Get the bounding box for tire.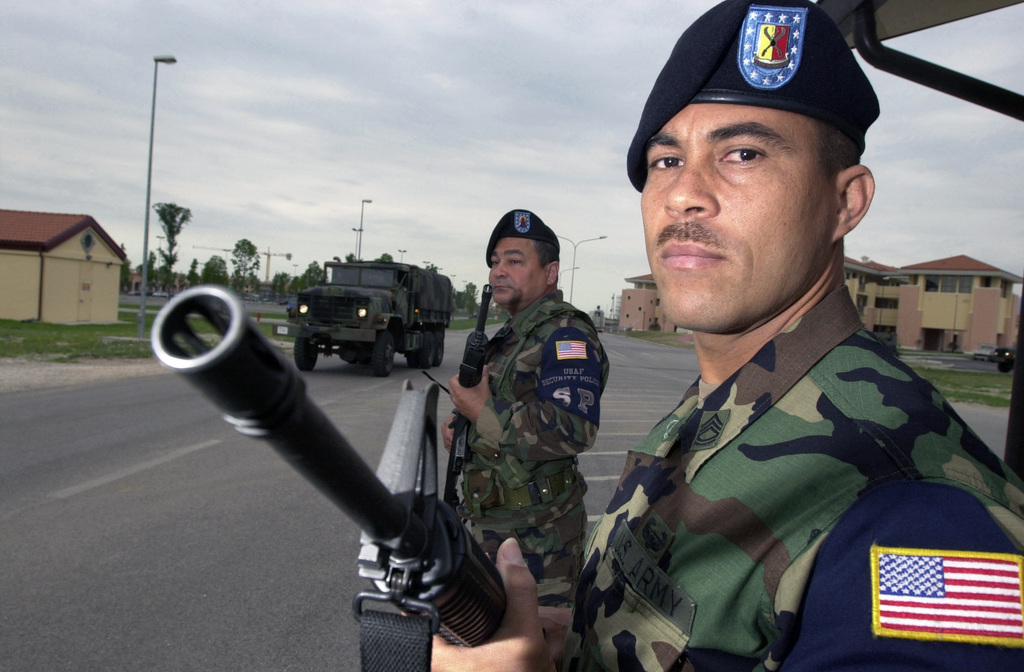
box(429, 331, 444, 367).
